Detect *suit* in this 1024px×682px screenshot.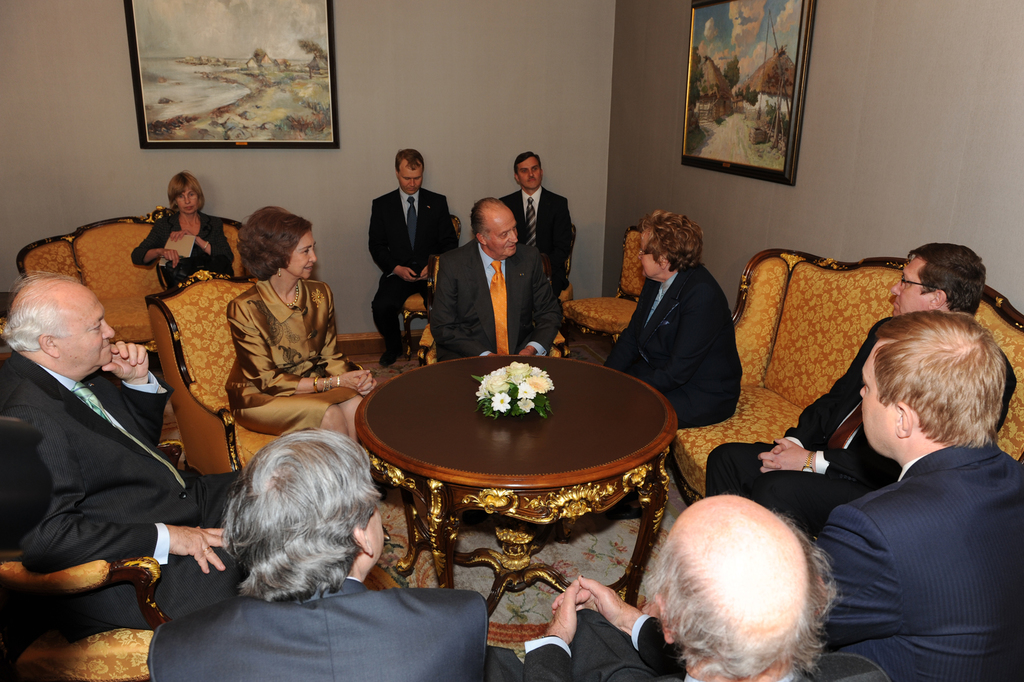
Detection: BBox(0, 346, 253, 641).
